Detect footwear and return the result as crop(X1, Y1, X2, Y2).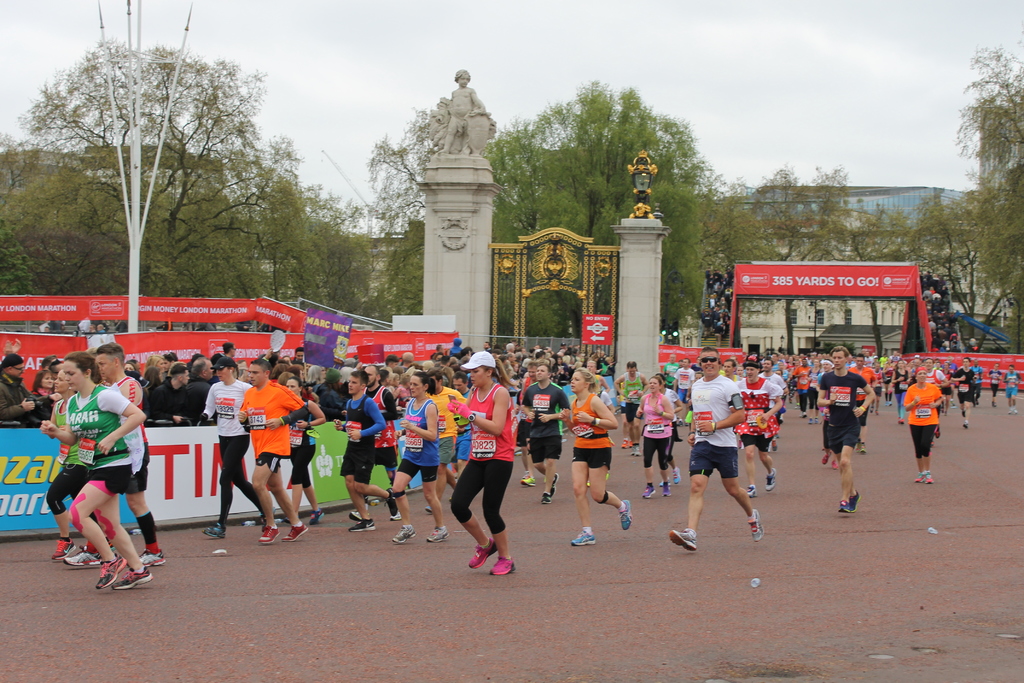
crop(644, 486, 657, 500).
